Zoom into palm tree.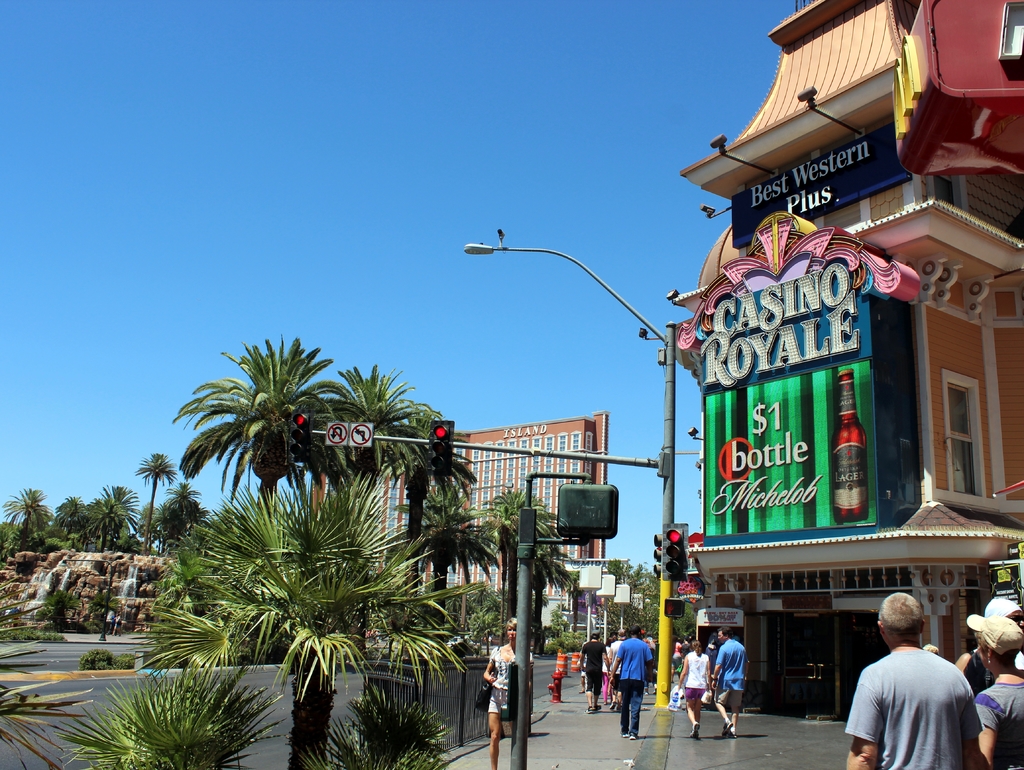
Zoom target: [left=364, top=593, right=431, bottom=710].
